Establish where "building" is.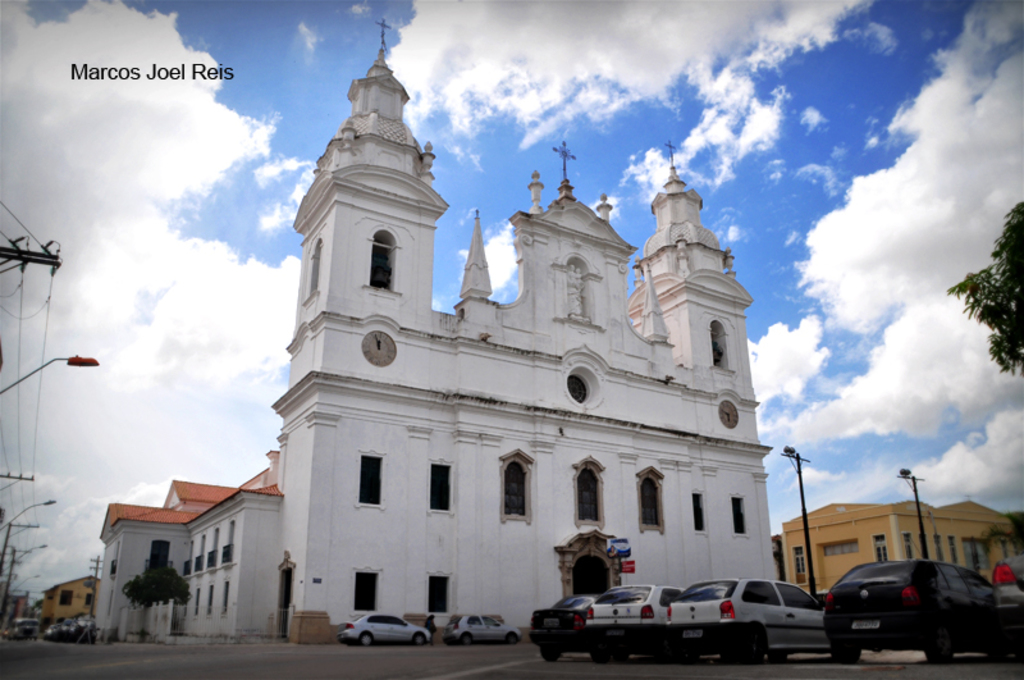
Established at <bbox>40, 563, 101, 625</bbox>.
